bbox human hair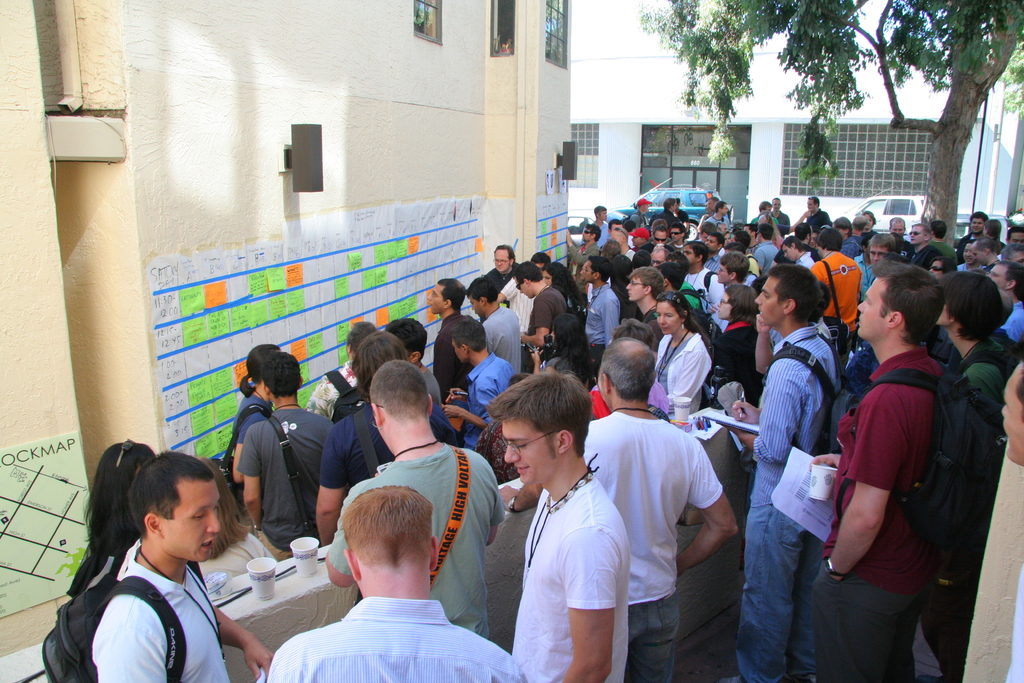
crop(672, 221, 686, 243)
